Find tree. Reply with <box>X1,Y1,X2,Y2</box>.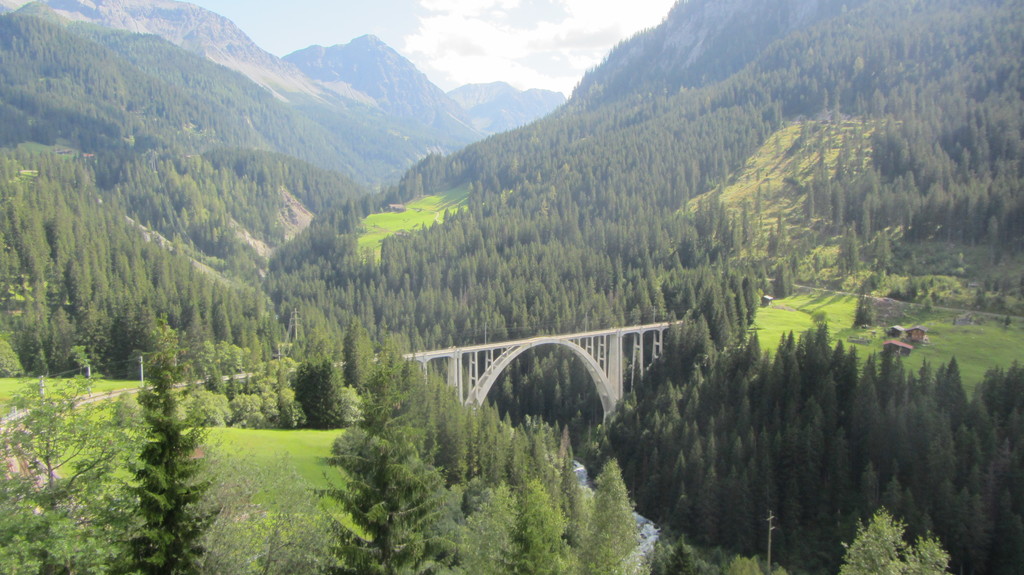
<box>744,258,763,310</box>.
